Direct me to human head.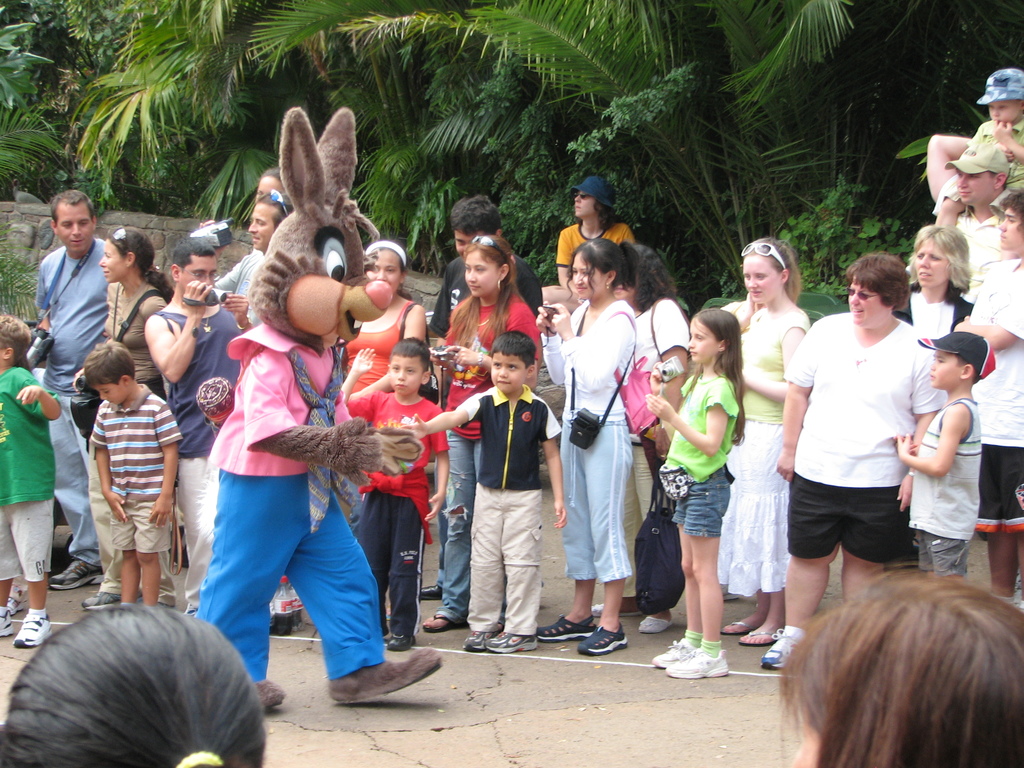
Direction: 0/607/266/767.
